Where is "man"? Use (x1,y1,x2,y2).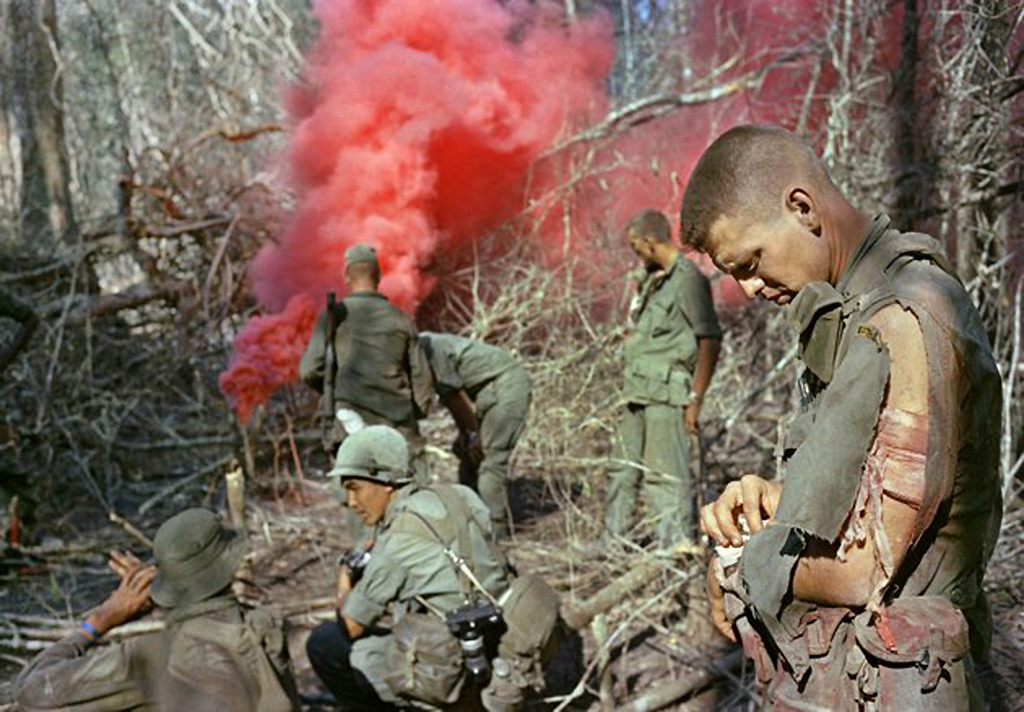
(16,504,308,711).
